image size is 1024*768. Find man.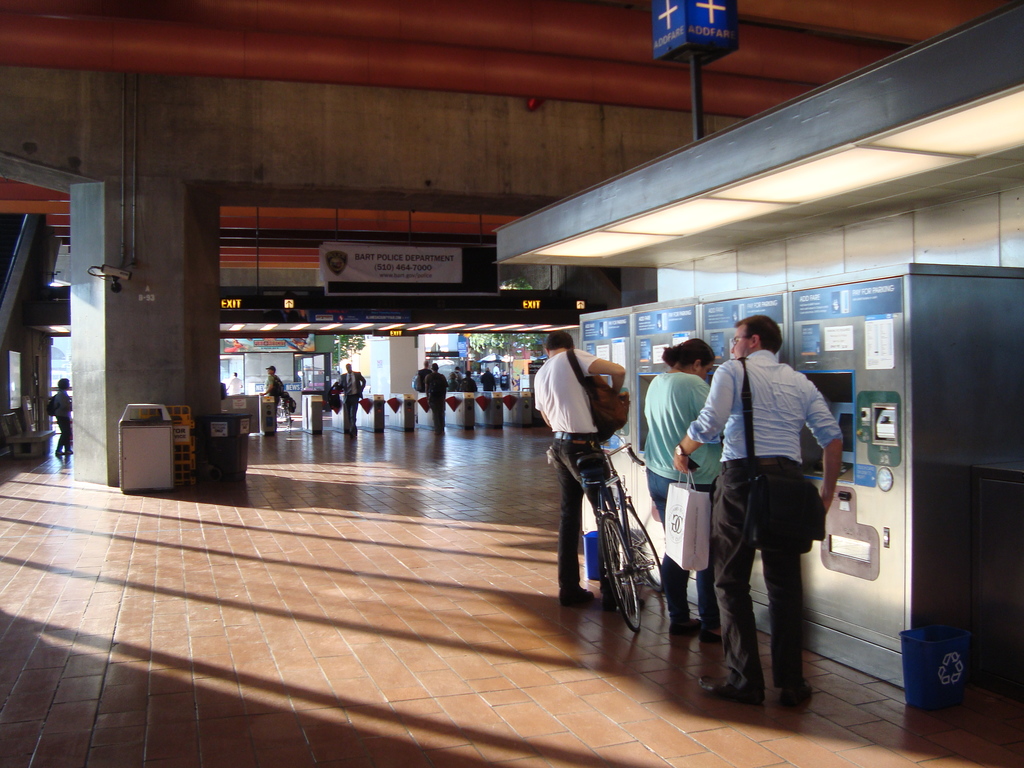
[426, 362, 449, 432].
